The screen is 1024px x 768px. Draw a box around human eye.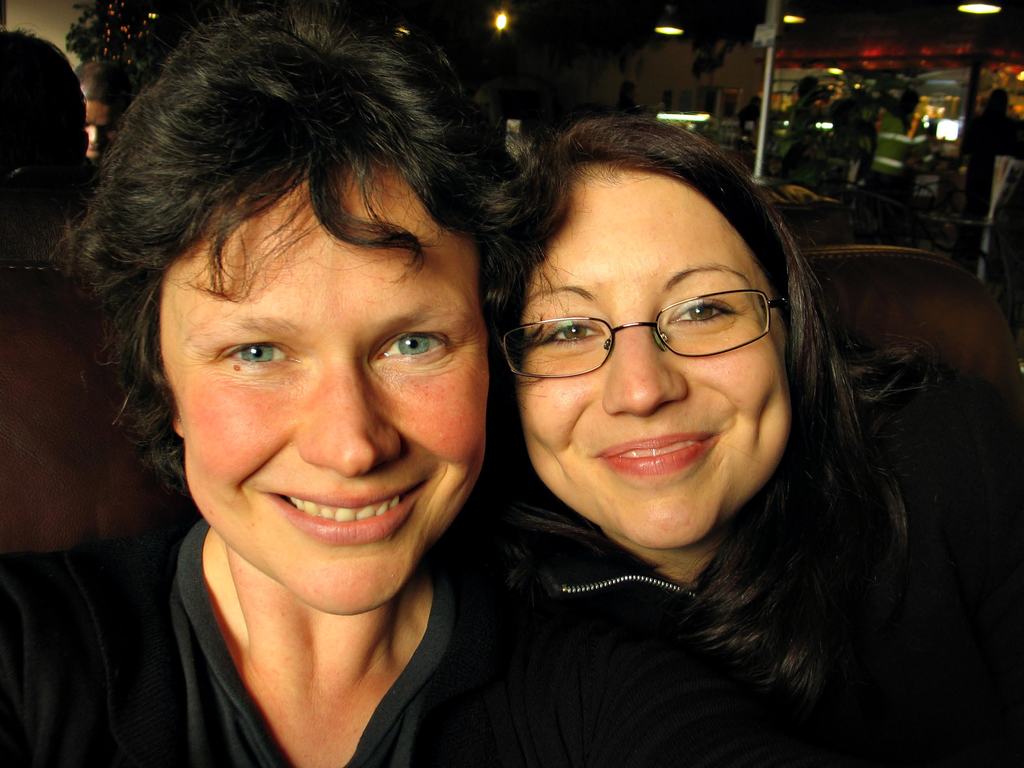
531,311,609,353.
